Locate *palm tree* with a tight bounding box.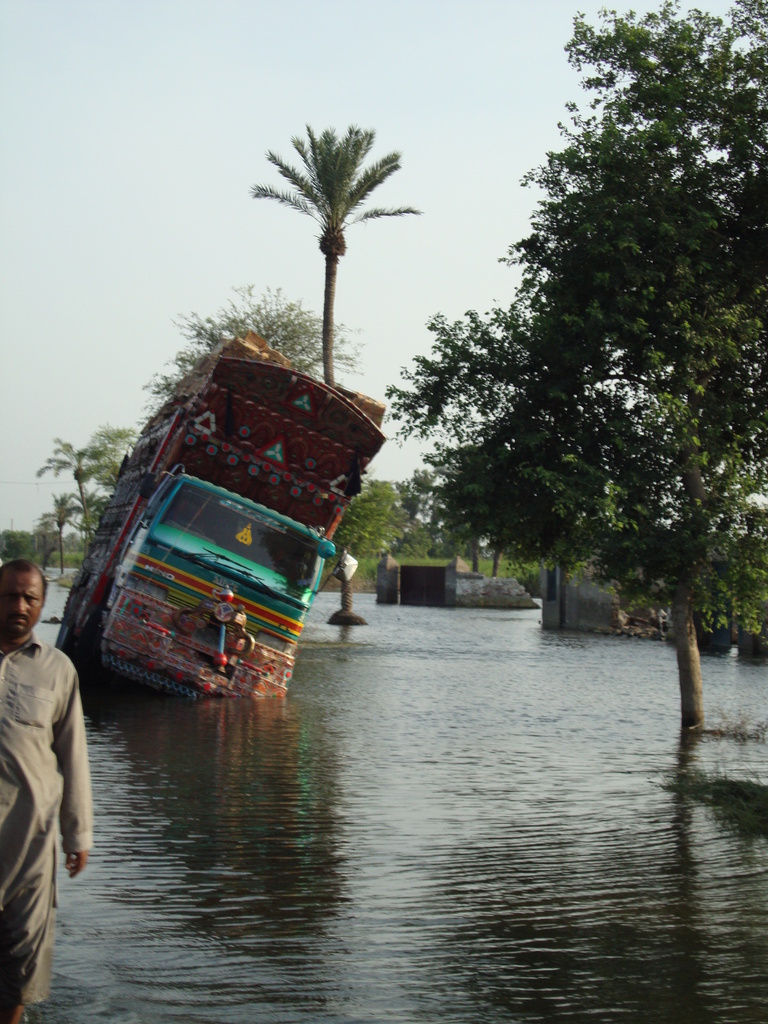
(x1=259, y1=125, x2=419, y2=596).
